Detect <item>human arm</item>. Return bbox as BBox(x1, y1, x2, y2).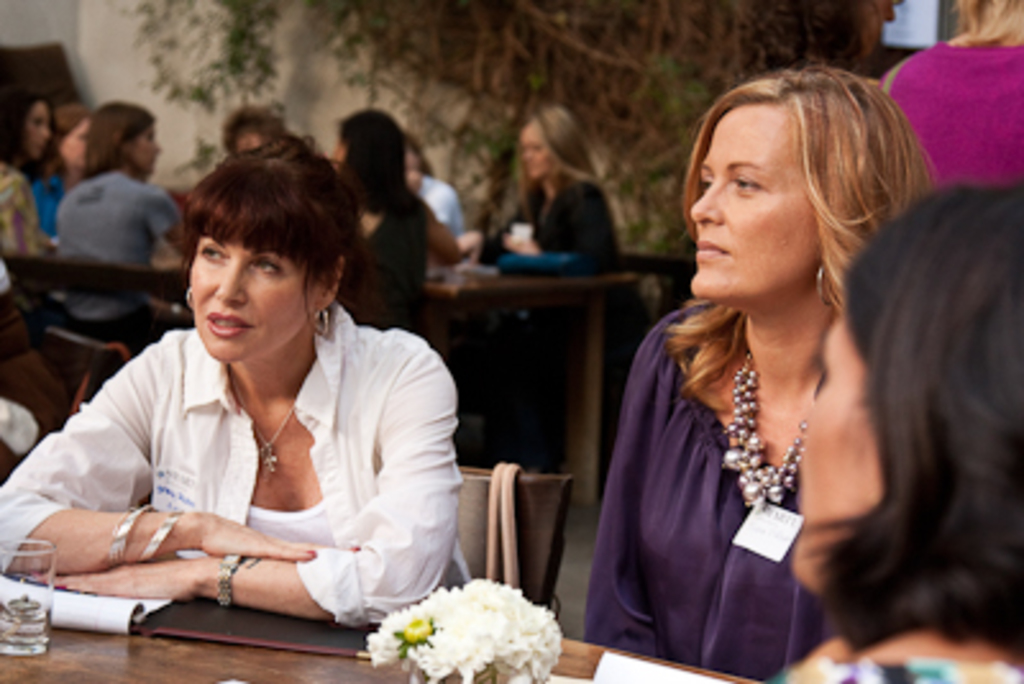
BBox(502, 225, 543, 254).
